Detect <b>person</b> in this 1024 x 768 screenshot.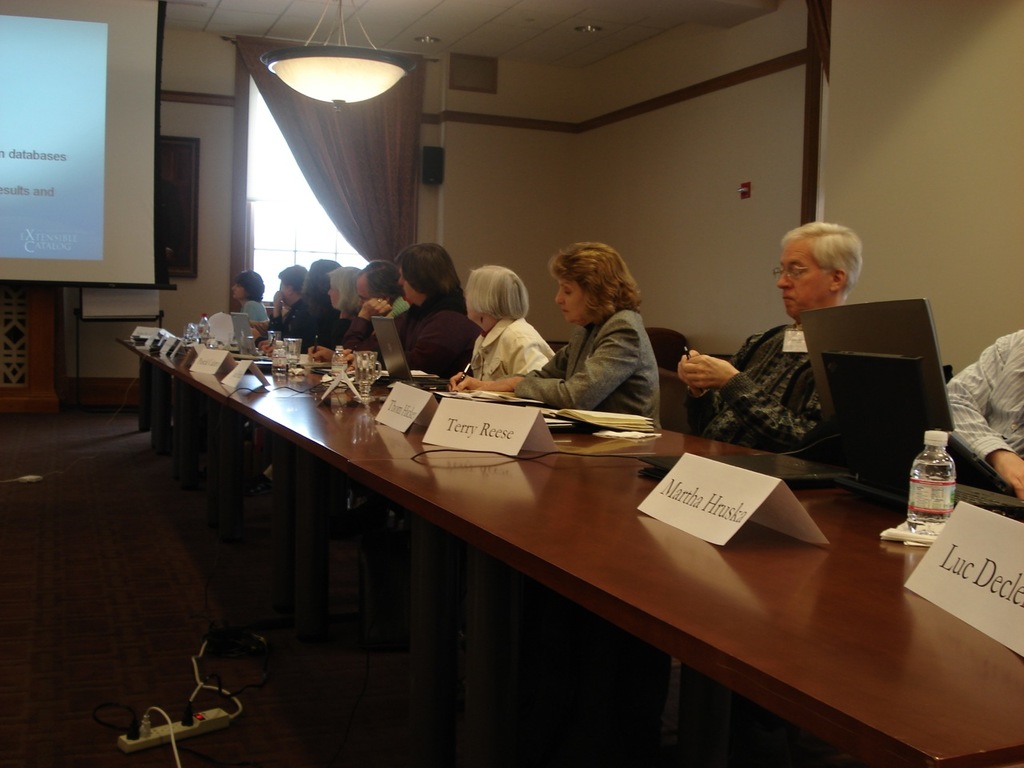
Detection: [left=368, top=240, right=478, bottom=388].
